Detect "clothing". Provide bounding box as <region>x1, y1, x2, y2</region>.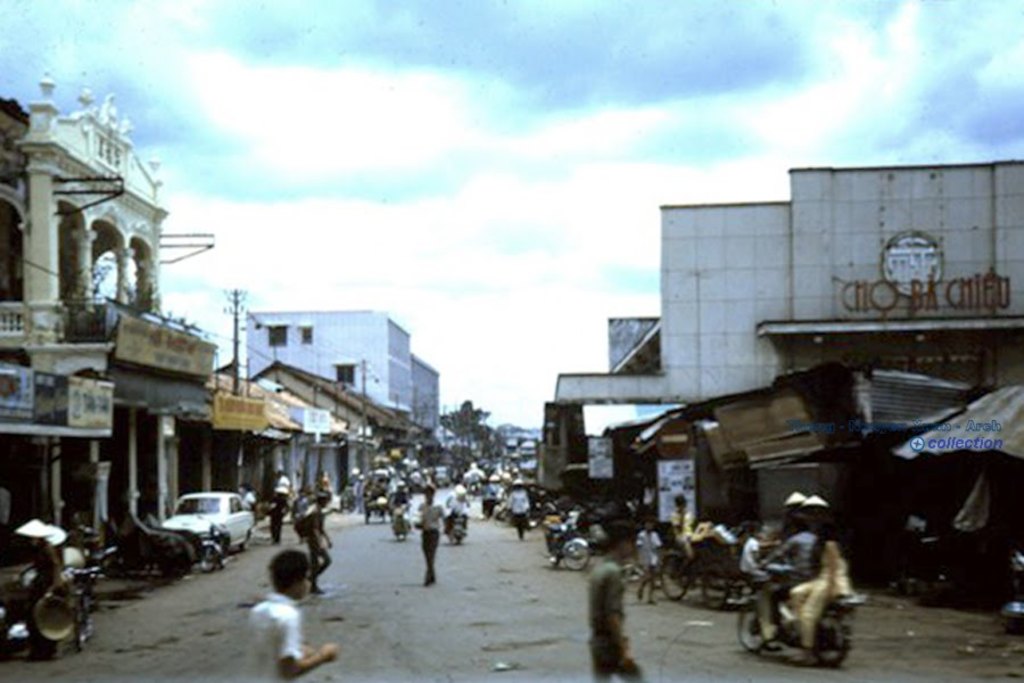
<region>444, 495, 469, 530</region>.
